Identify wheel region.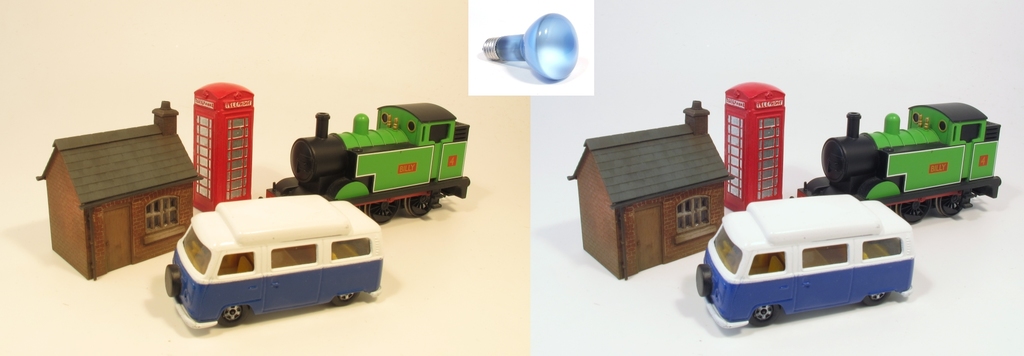
Region: bbox(931, 193, 960, 217).
